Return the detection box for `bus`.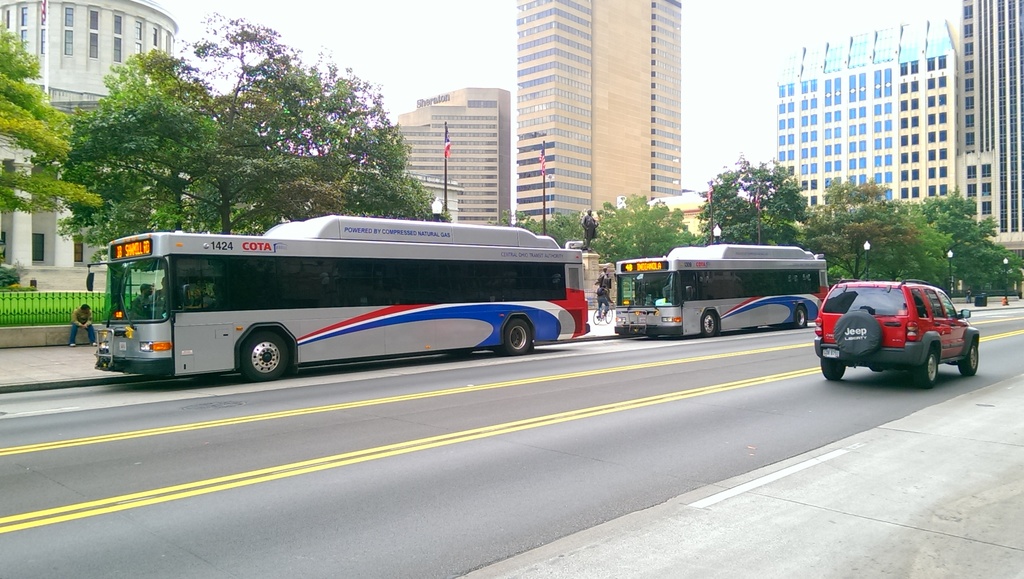
crop(614, 241, 831, 340).
